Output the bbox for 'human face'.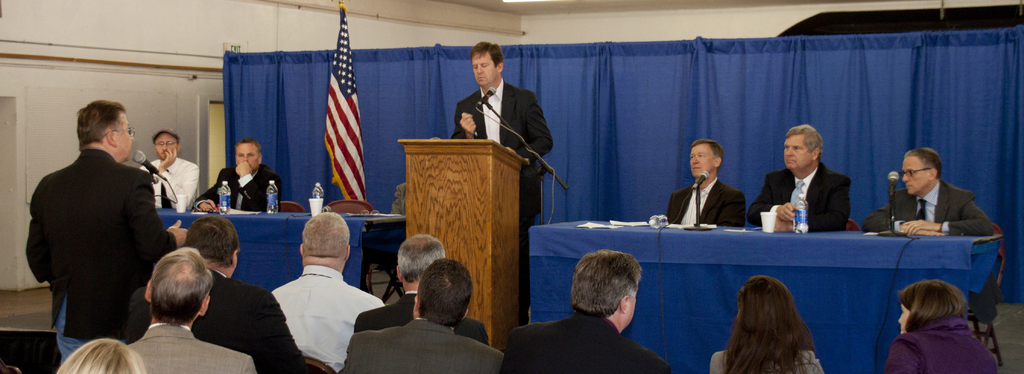
x1=152 y1=135 x2=184 y2=161.
